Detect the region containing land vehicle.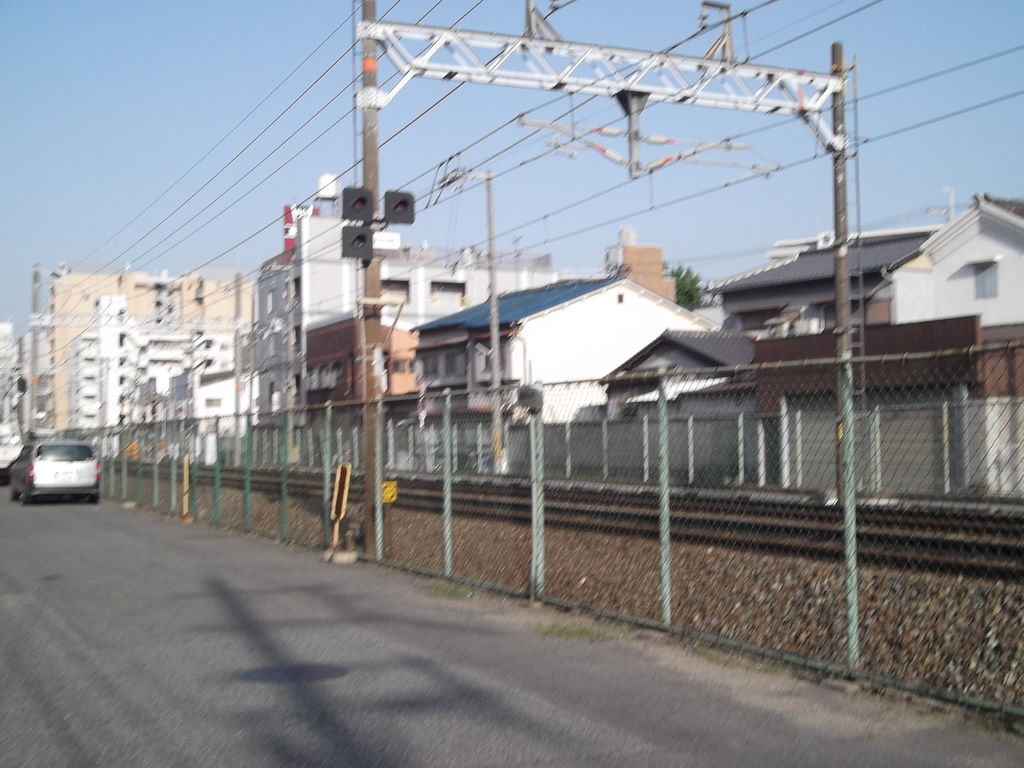
region(10, 431, 104, 508).
